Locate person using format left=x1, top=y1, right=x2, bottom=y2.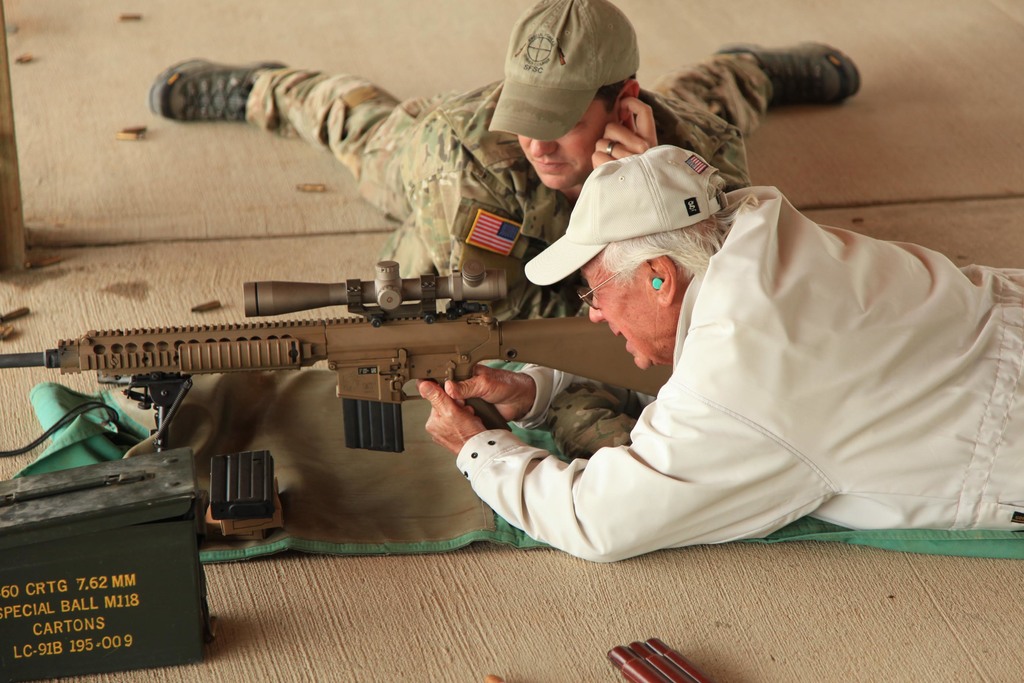
left=148, top=0, right=864, bottom=290.
